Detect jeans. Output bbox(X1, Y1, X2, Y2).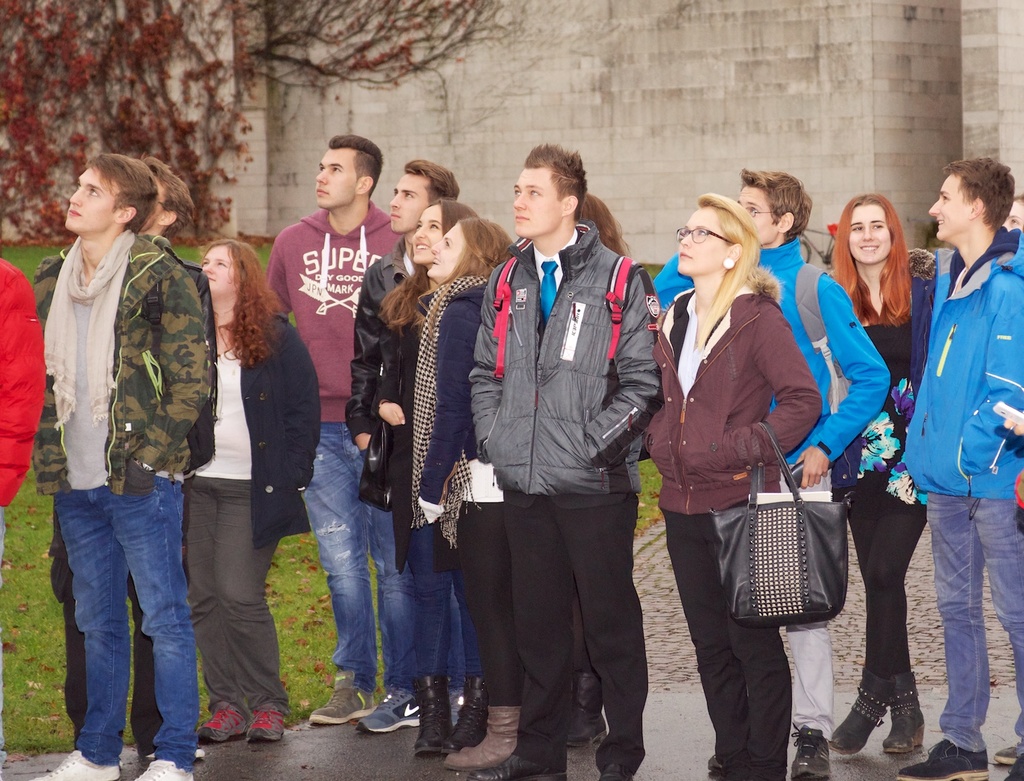
bbox(311, 424, 411, 700).
